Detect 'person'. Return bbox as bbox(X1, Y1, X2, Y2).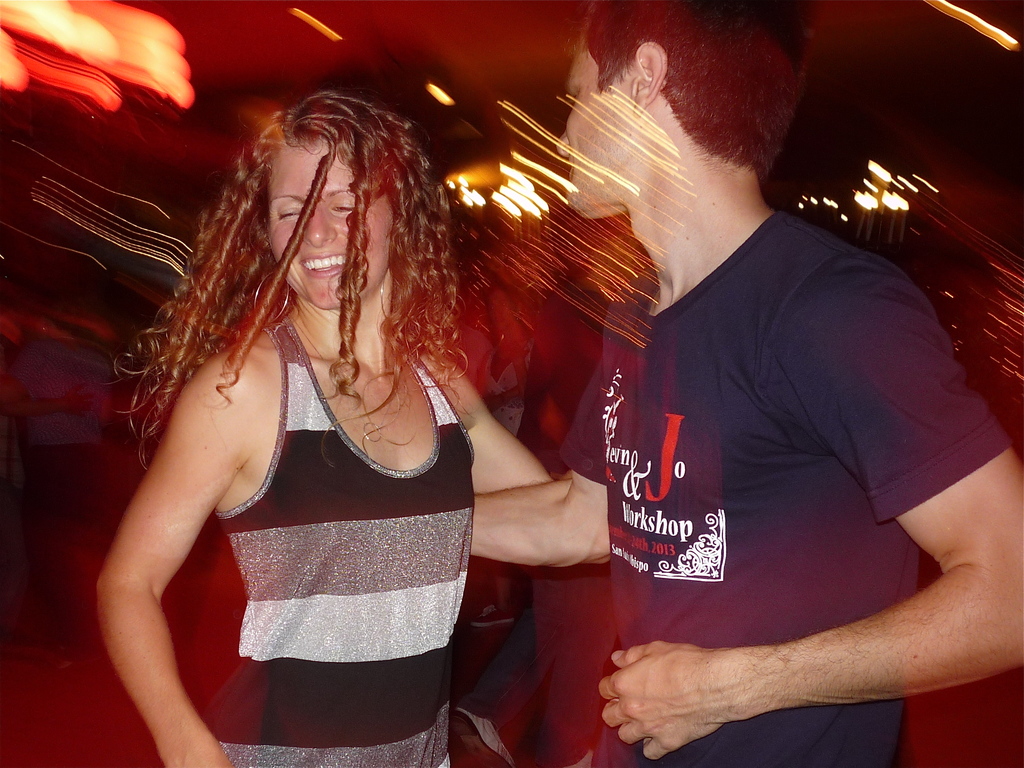
bbox(93, 93, 566, 767).
